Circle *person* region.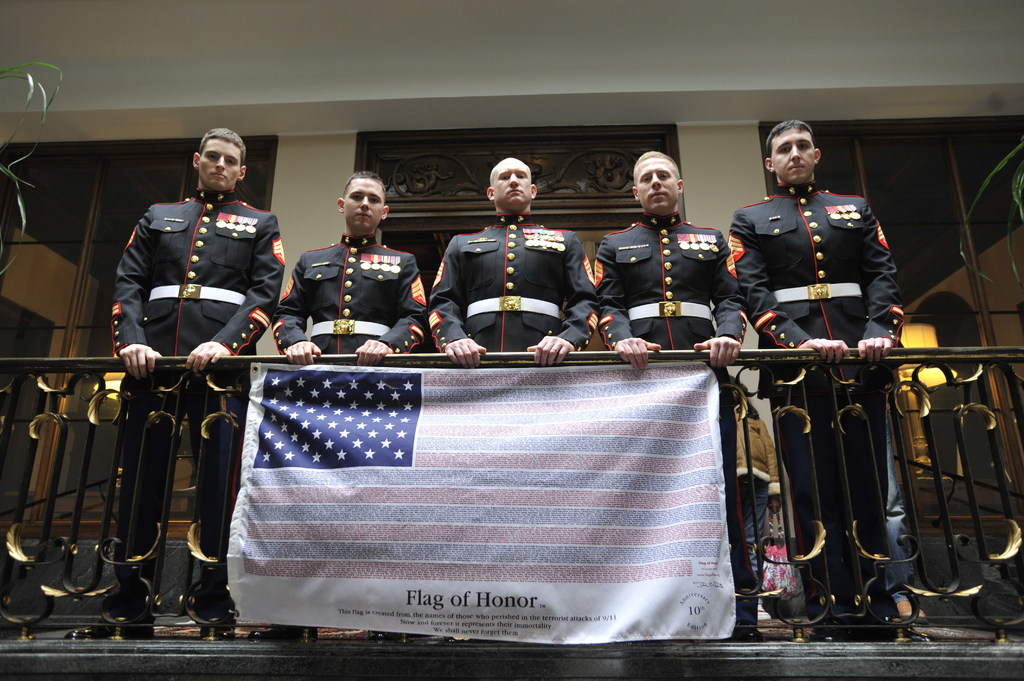
Region: {"x1": 273, "y1": 172, "x2": 428, "y2": 366}.
